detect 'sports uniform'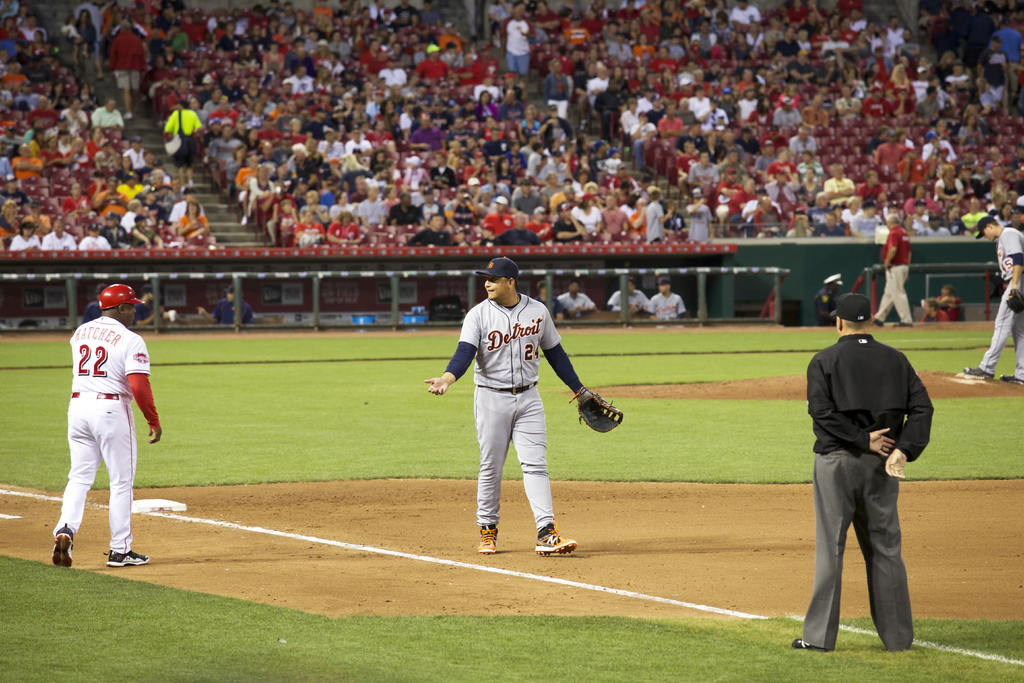
[51, 283, 163, 567]
